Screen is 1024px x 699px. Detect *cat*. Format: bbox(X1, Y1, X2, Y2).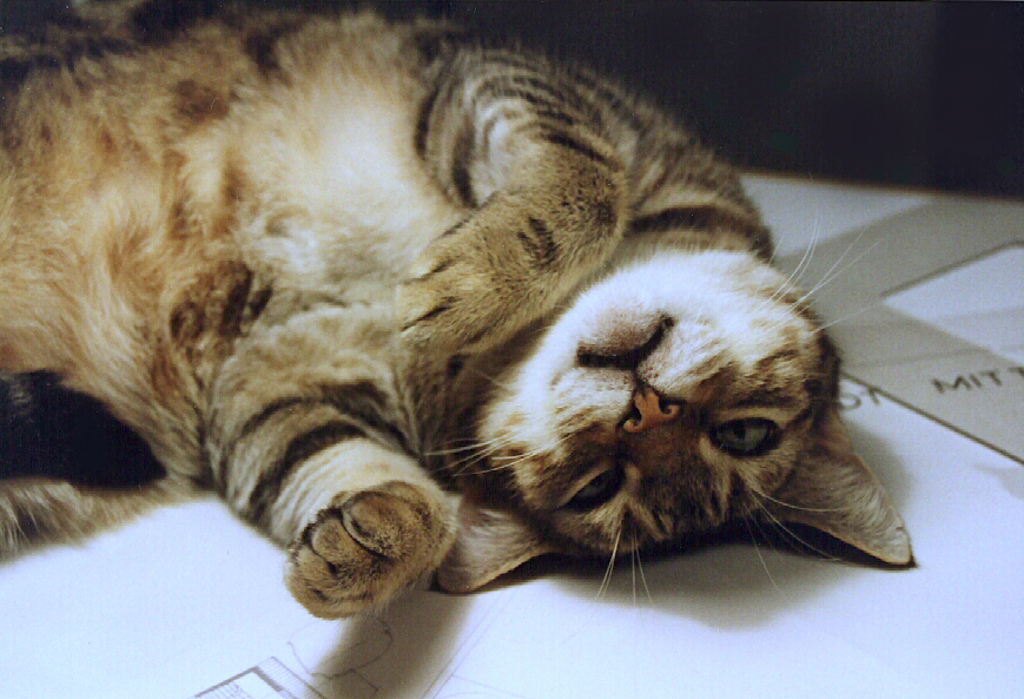
bbox(0, 4, 923, 628).
